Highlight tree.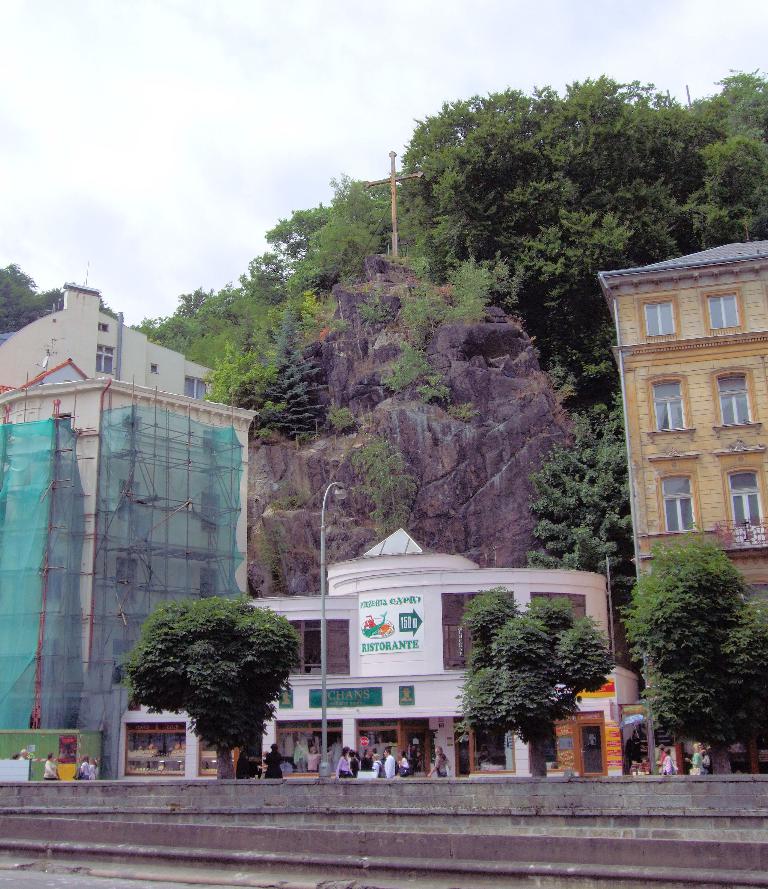
Highlighted region: x1=123 y1=585 x2=307 y2=766.
